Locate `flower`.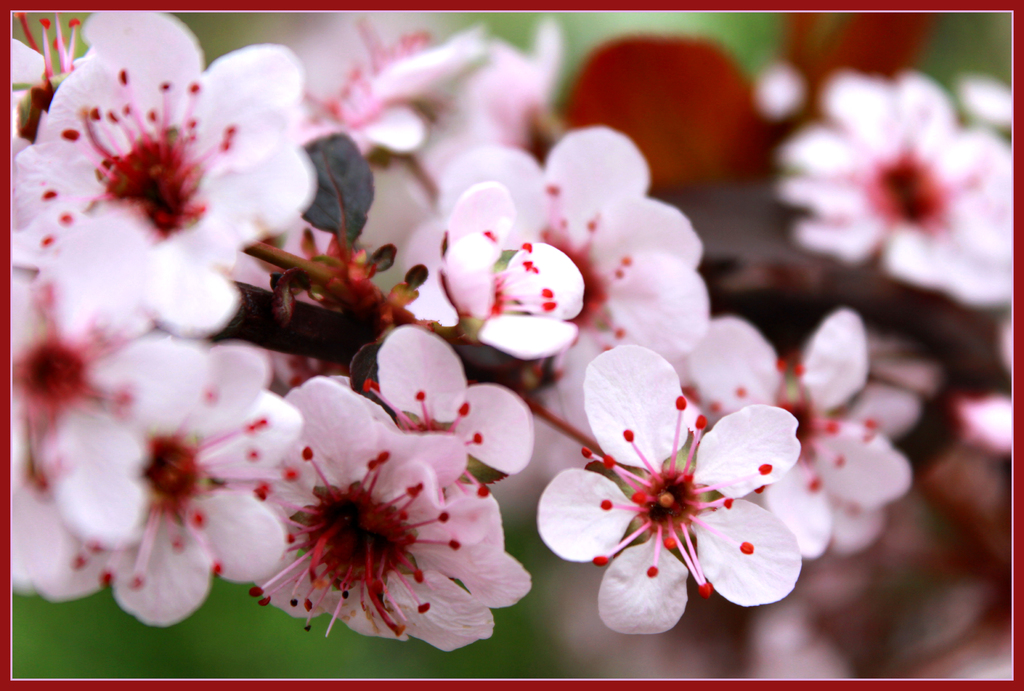
Bounding box: region(428, 122, 702, 366).
